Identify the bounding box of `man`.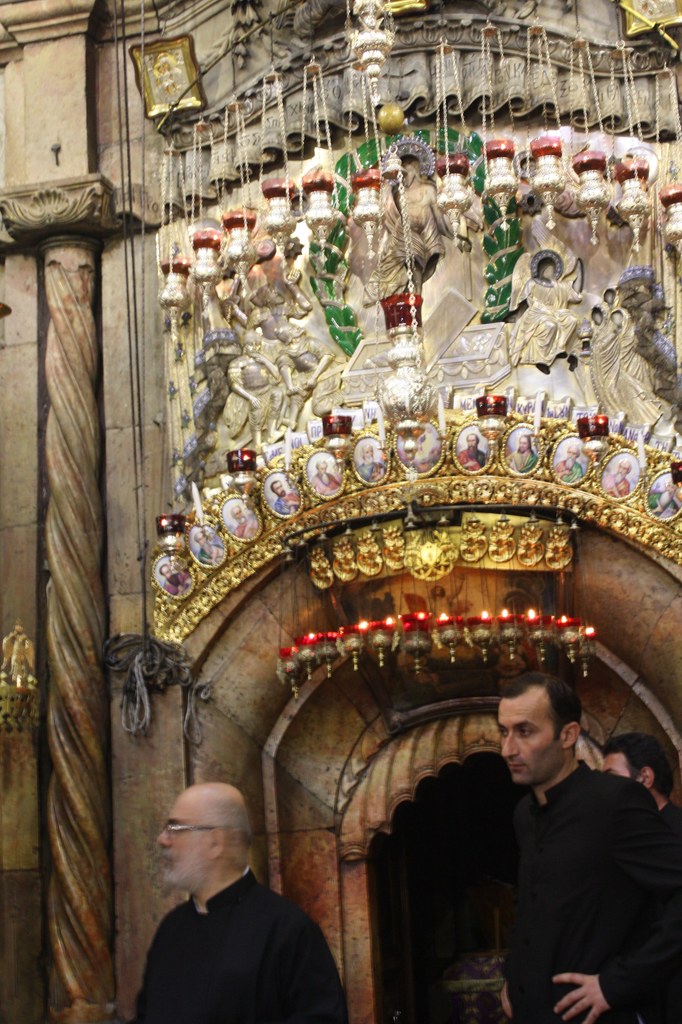
[155, 561, 194, 598].
